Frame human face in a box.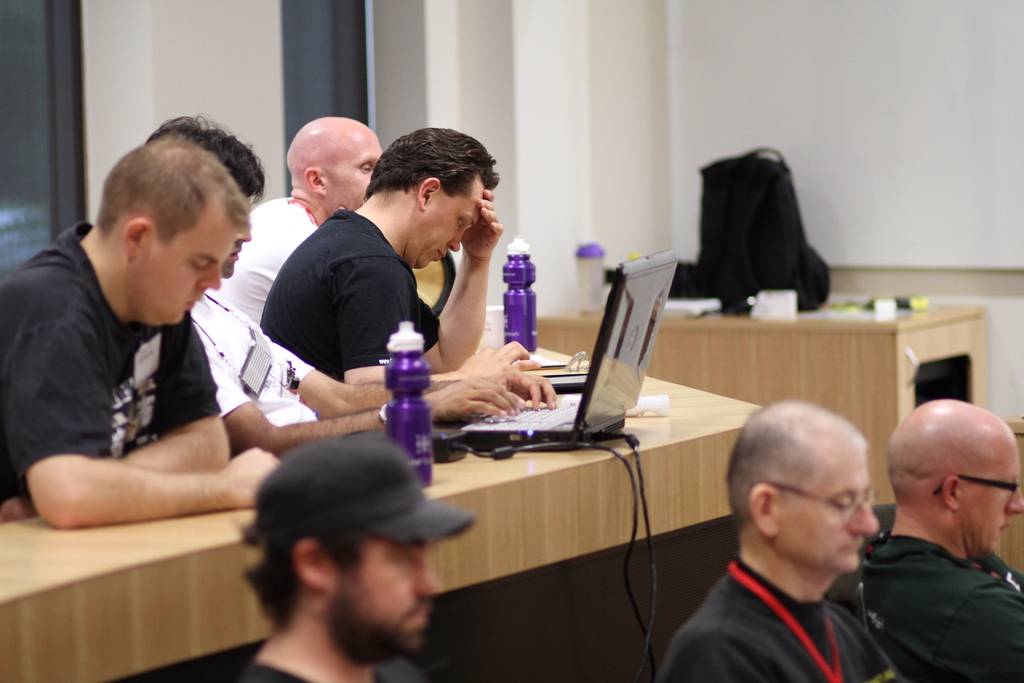
x1=422, y1=184, x2=481, y2=268.
